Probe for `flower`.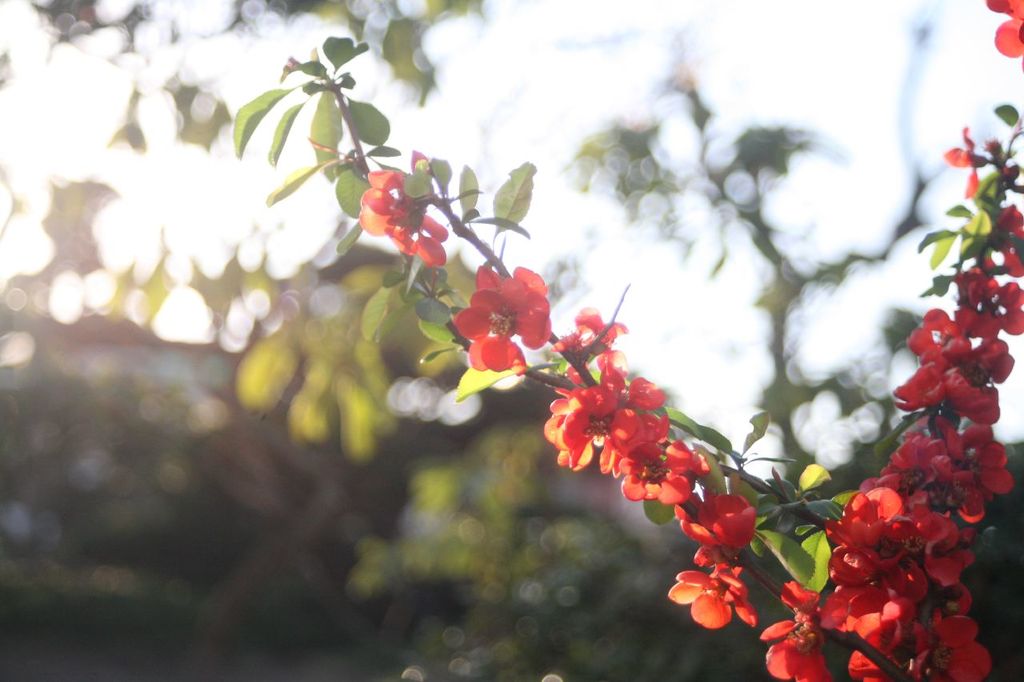
Probe result: pyautogui.locateOnScreen(350, 150, 466, 266).
